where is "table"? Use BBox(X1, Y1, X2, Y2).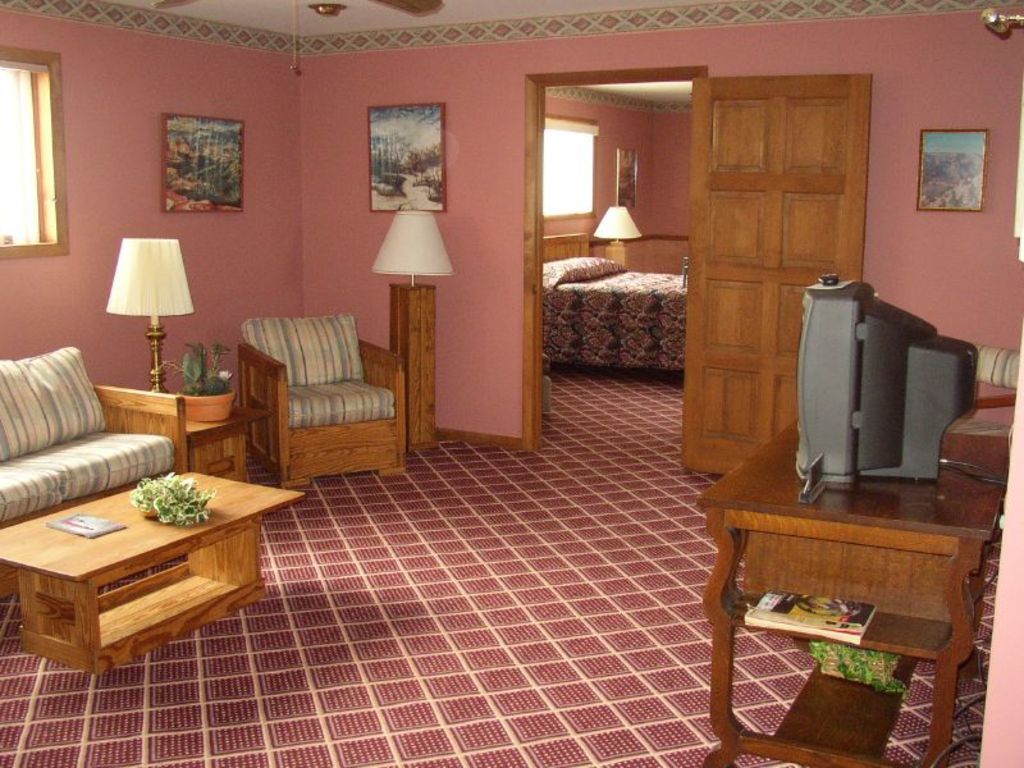
BBox(0, 468, 305, 678).
